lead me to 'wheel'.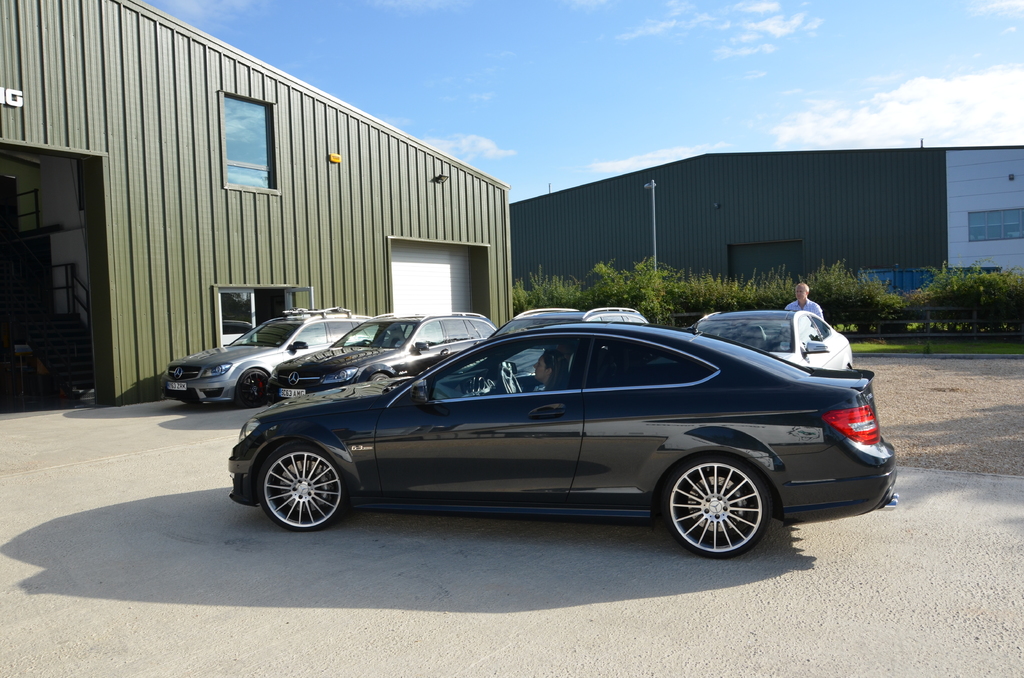
Lead to [x1=500, y1=364, x2=525, y2=395].
